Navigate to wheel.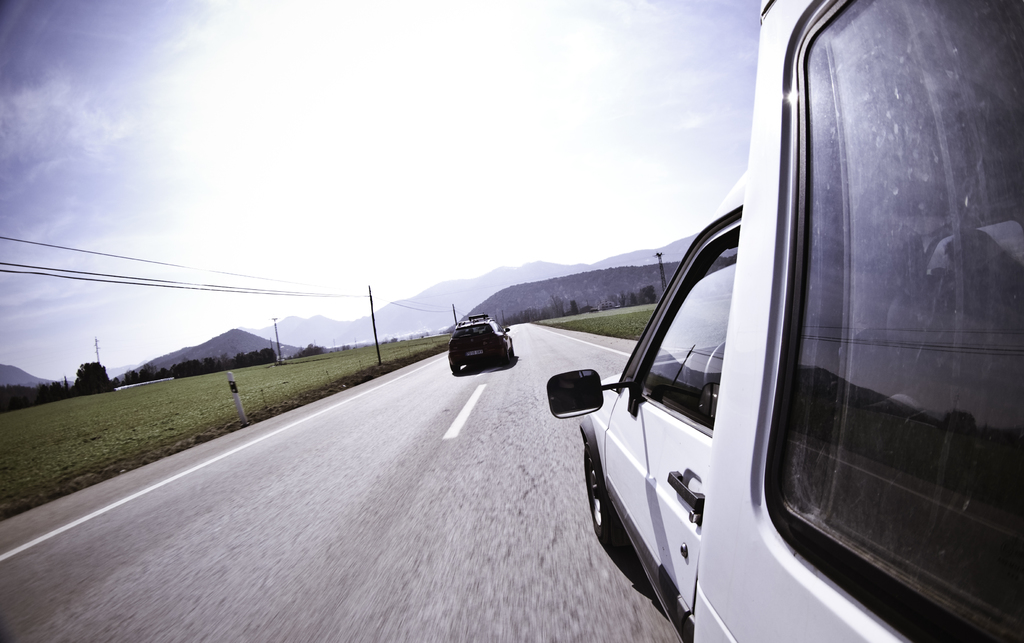
Navigation target: 582,450,627,569.
